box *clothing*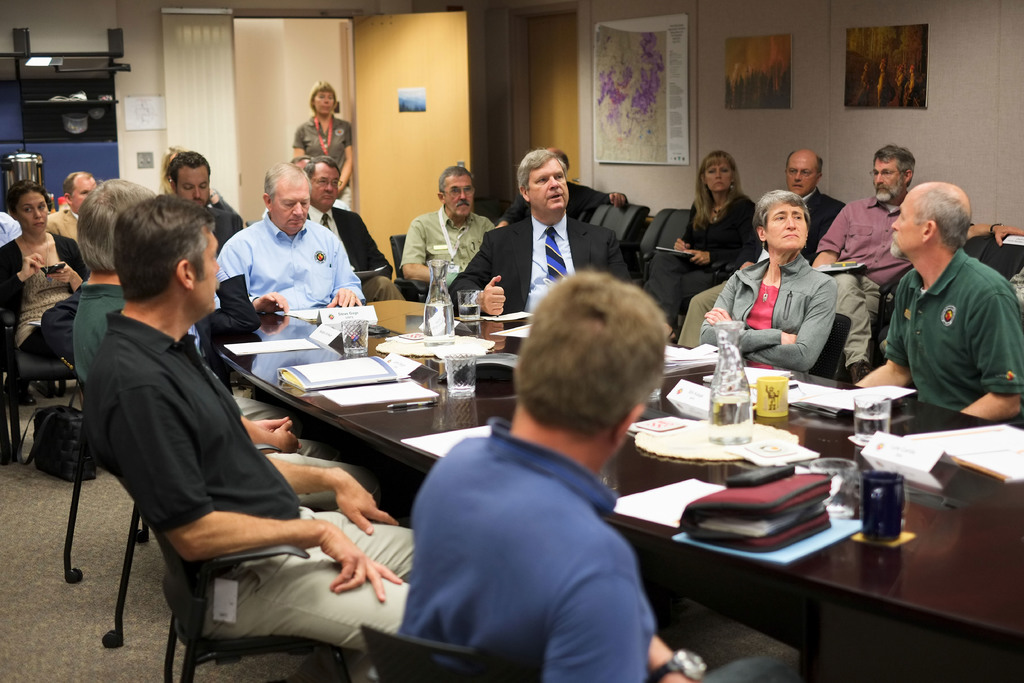
rect(398, 205, 490, 315)
